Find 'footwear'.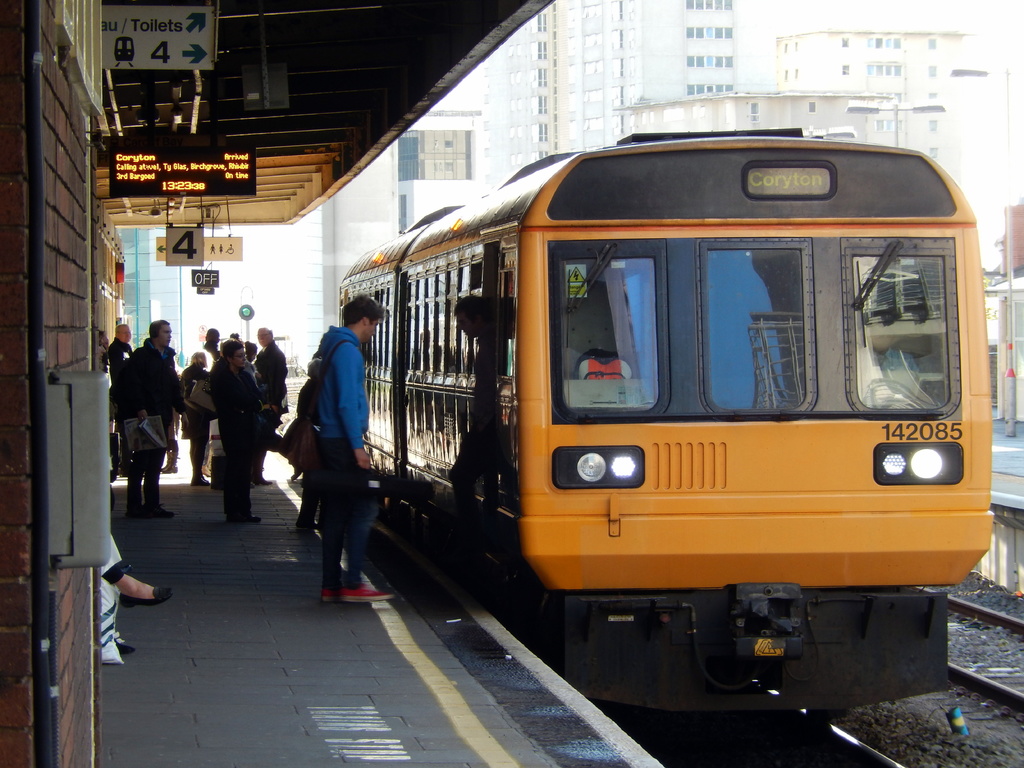
crop(312, 581, 344, 601).
